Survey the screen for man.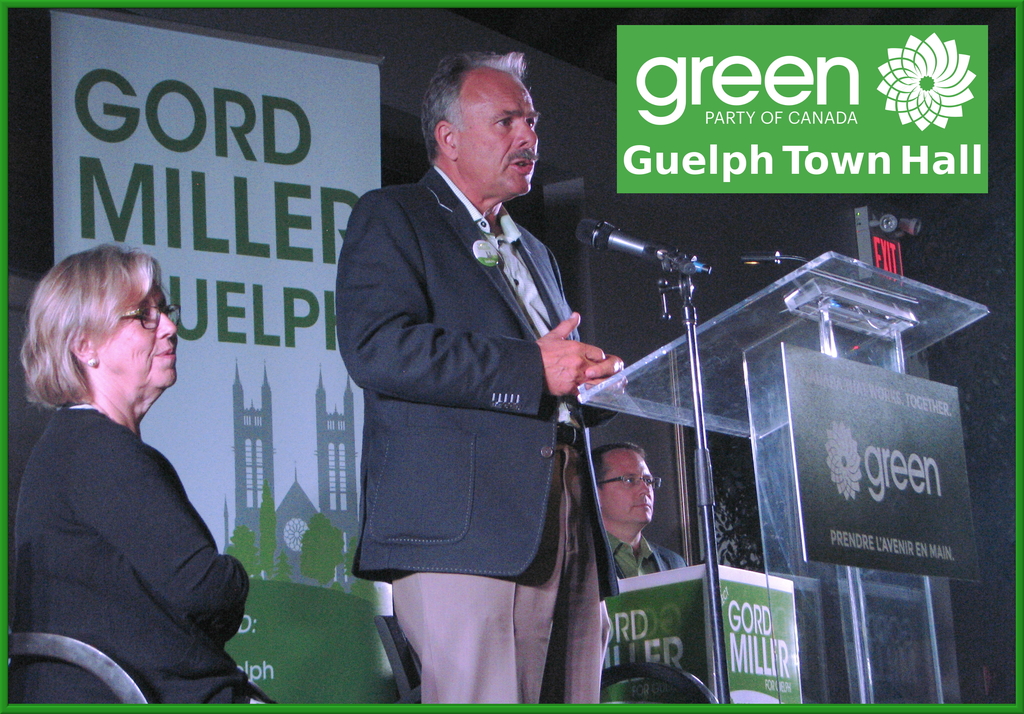
Survey found: 327 49 624 692.
